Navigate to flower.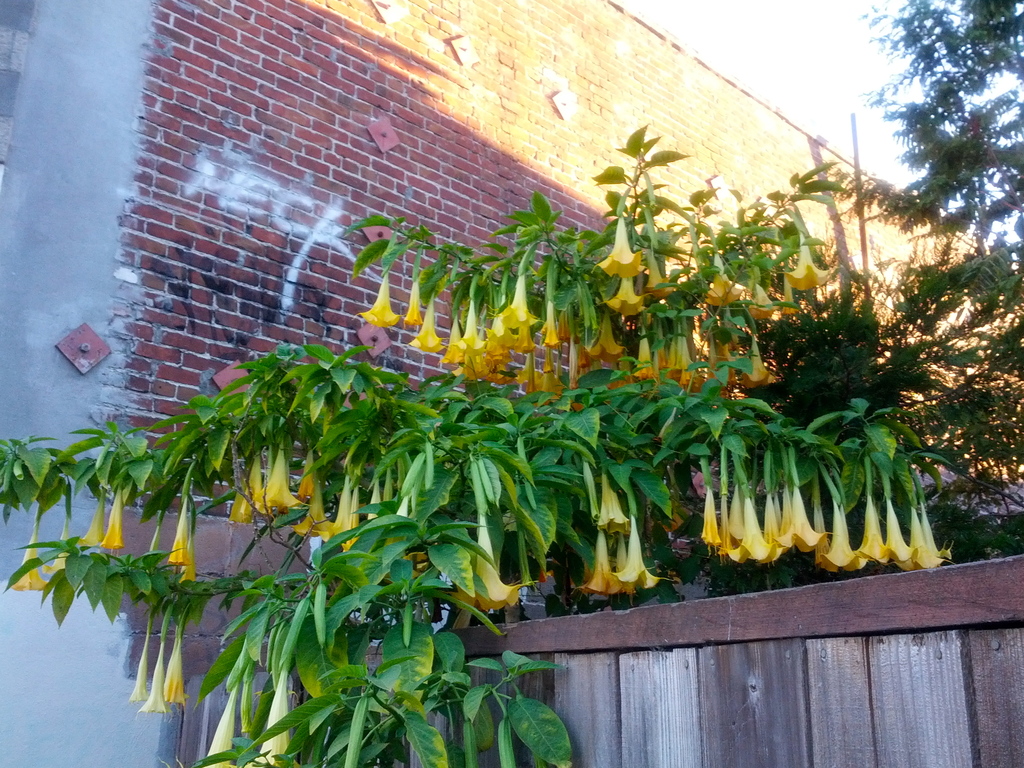
Navigation target: rect(247, 669, 301, 767).
